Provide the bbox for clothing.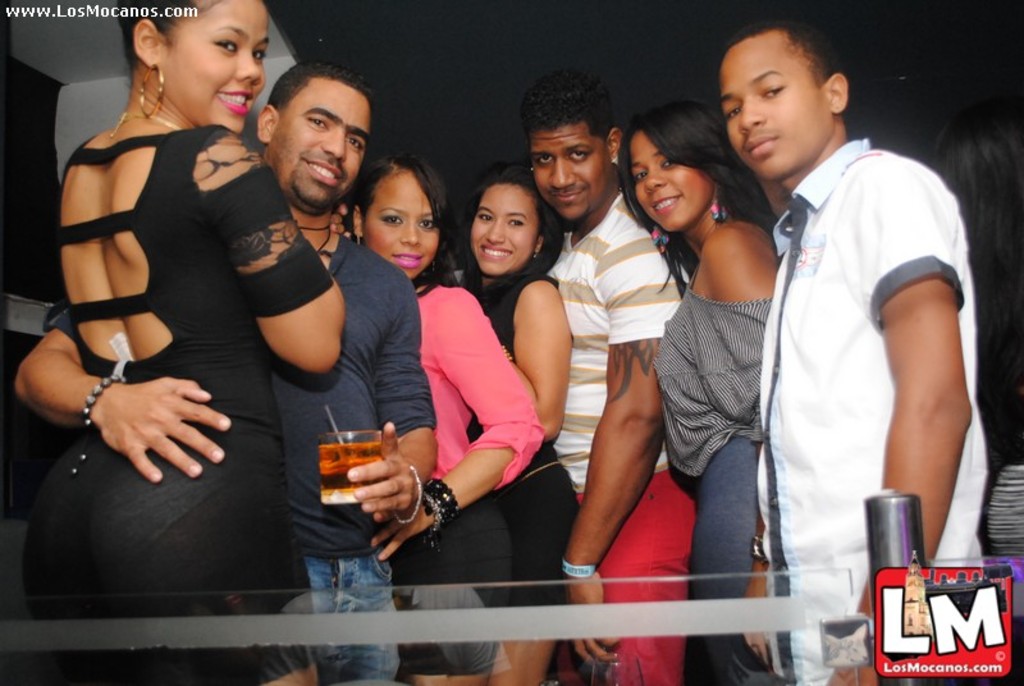
l=303, t=550, r=399, b=685.
